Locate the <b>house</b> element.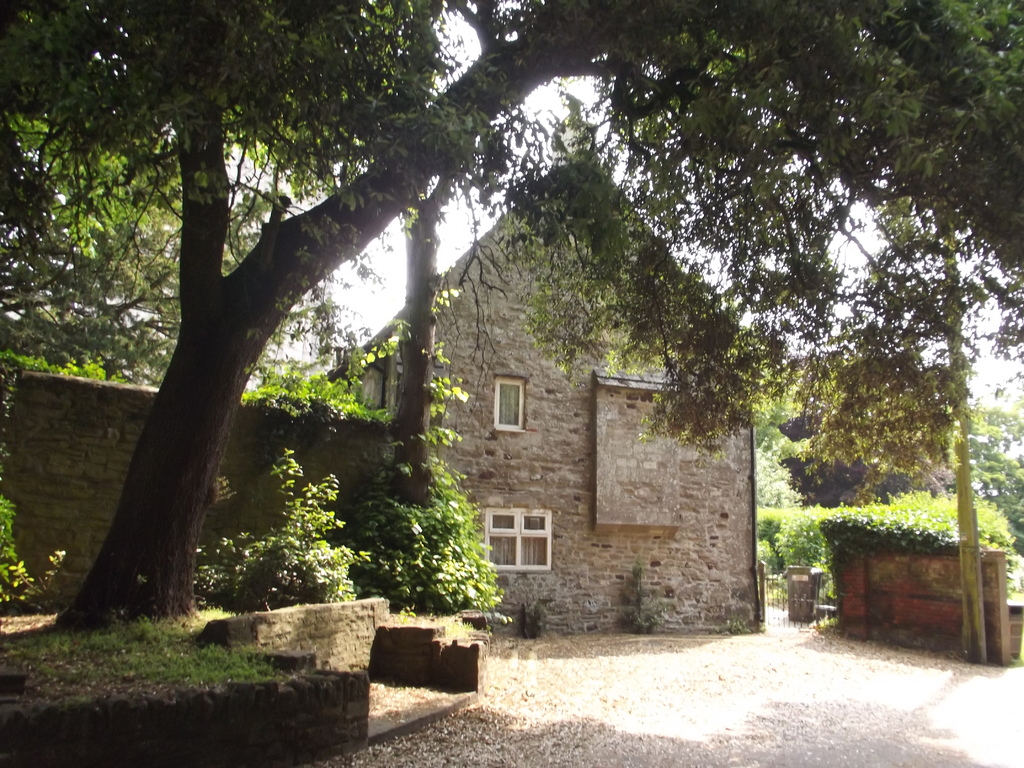
Element bbox: <box>329,93,763,637</box>.
